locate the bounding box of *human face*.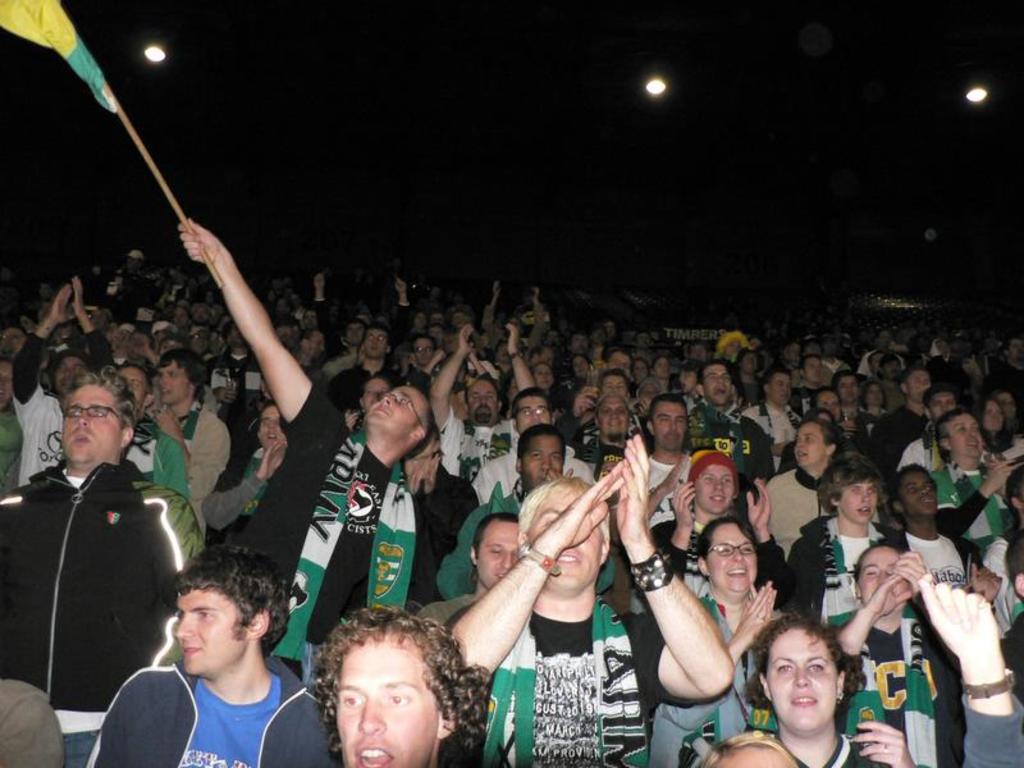
Bounding box: 338,639,440,767.
